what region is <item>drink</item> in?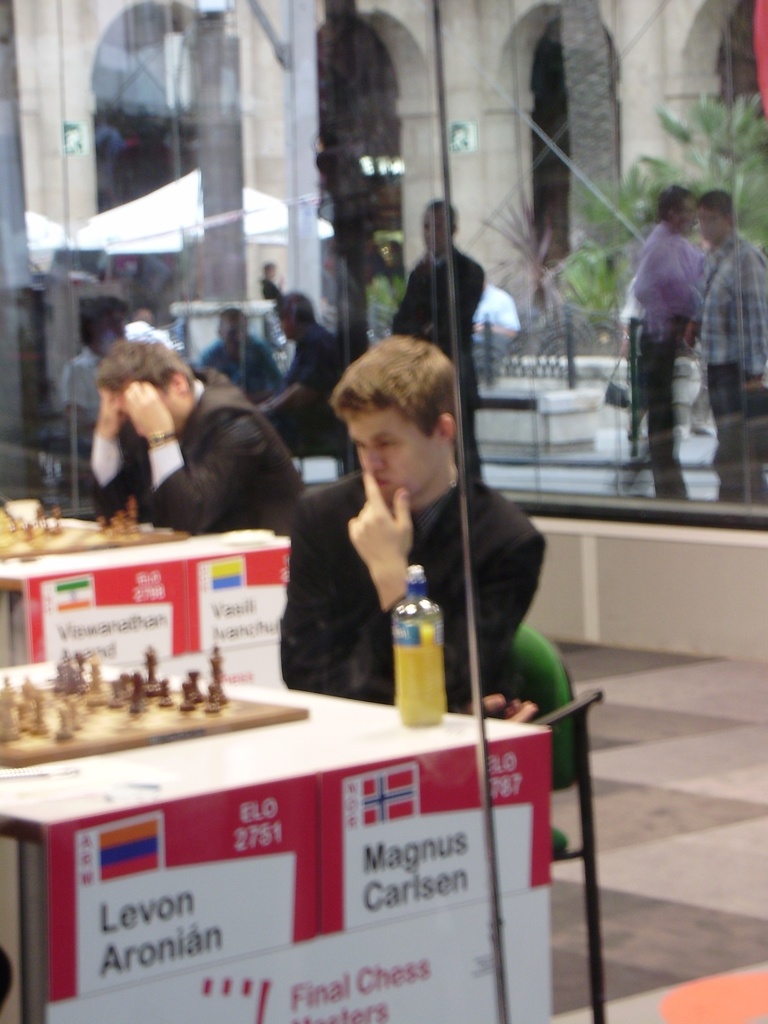
[393,572,458,724].
